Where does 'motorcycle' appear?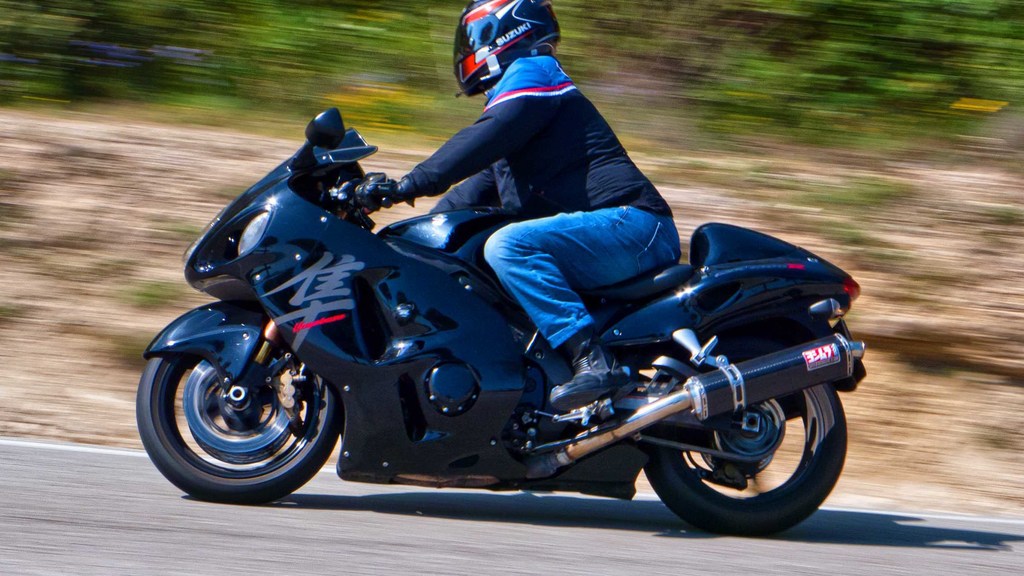
Appears at select_region(131, 120, 807, 536).
